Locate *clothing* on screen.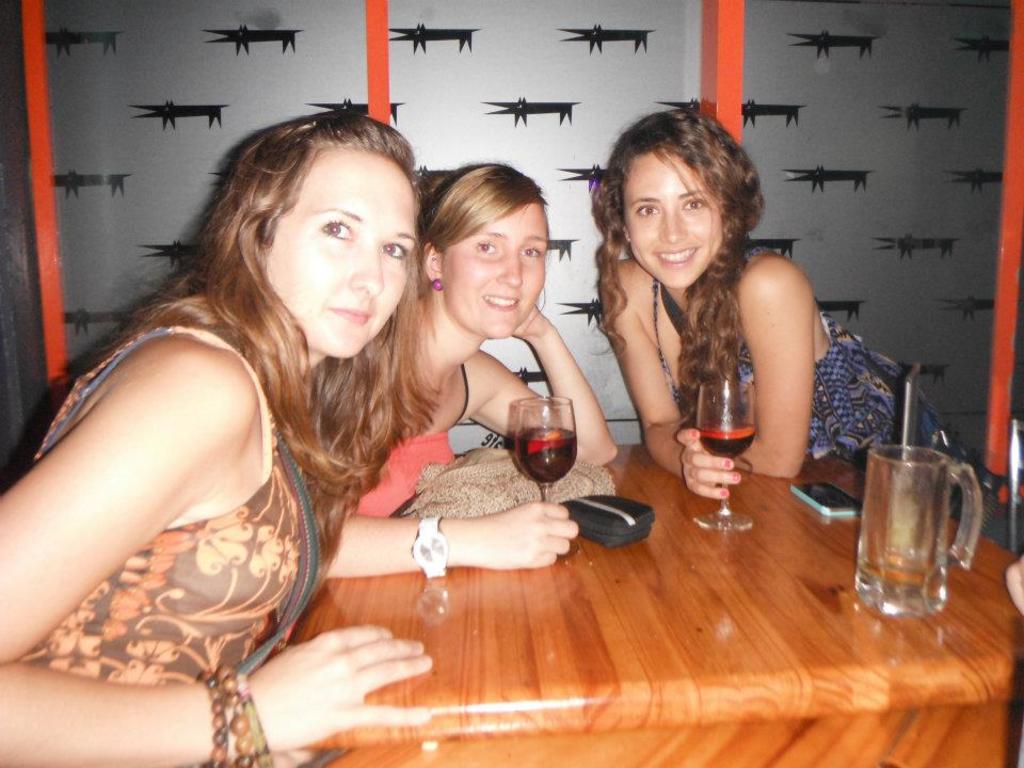
On screen at <region>353, 365, 470, 521</region>.
